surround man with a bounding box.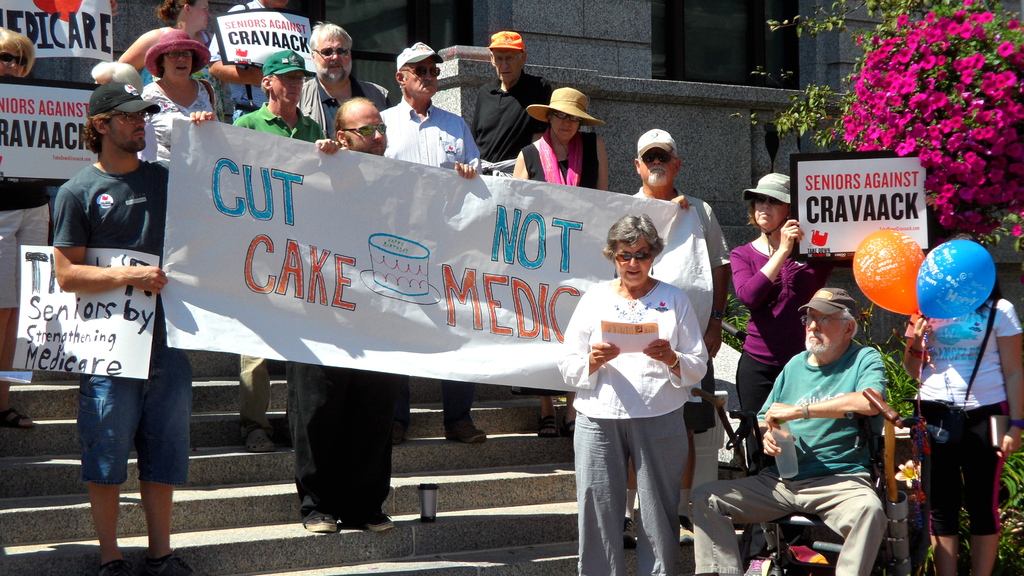
locate(298, 18, 396, 133).
